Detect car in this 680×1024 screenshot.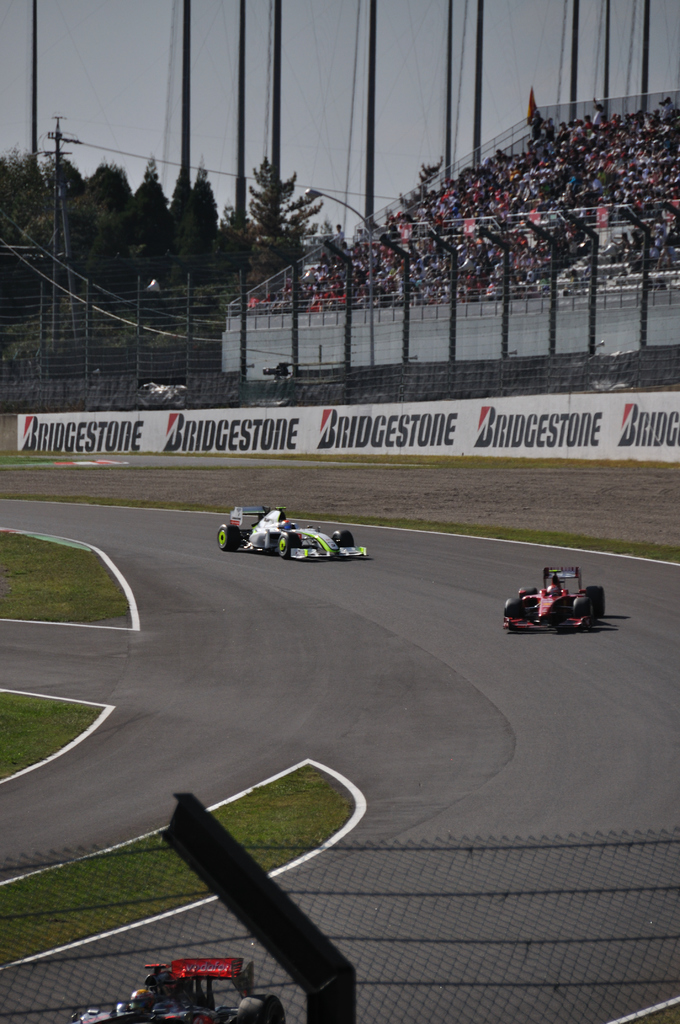
Detection: <box>499,561,605,636</box>.
